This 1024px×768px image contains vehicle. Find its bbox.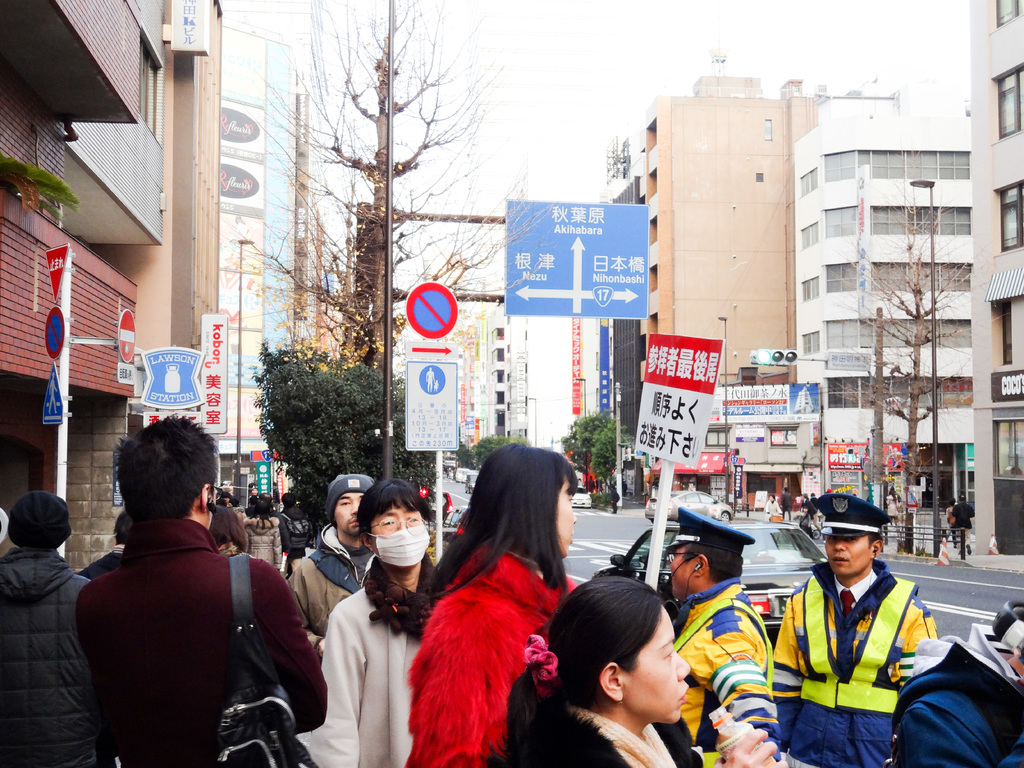
bbox(456, 466, 472, 486).
